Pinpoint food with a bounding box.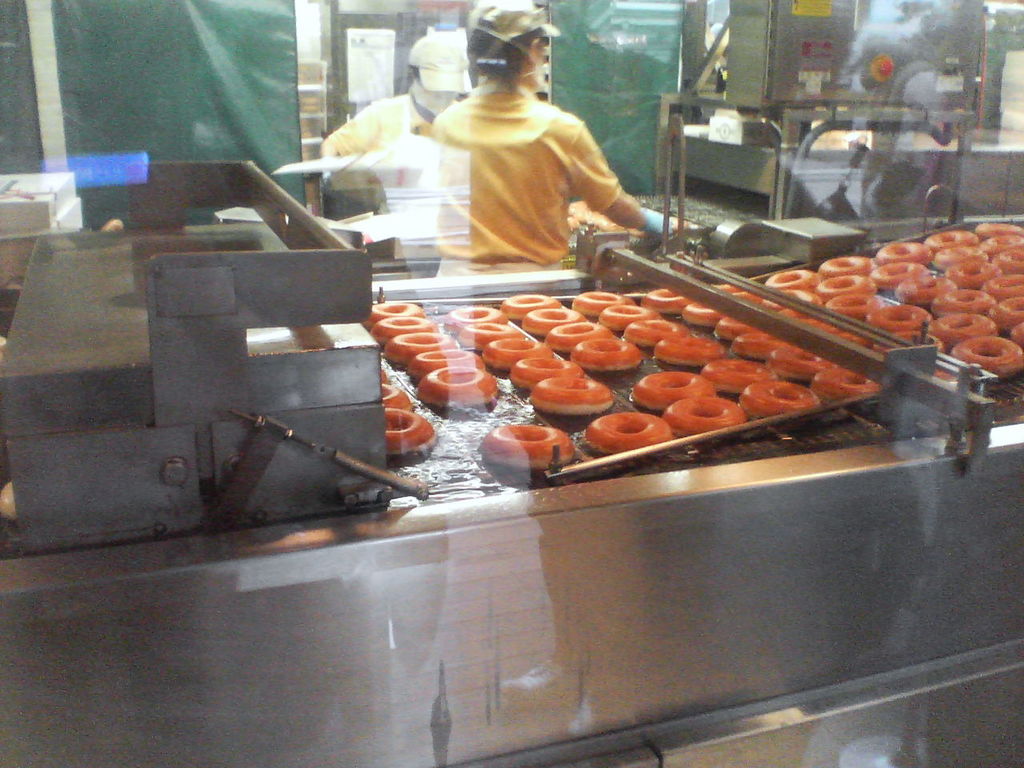
{"x1": 991, "y1": 294, "x2": 1023, "y2": 331}.
